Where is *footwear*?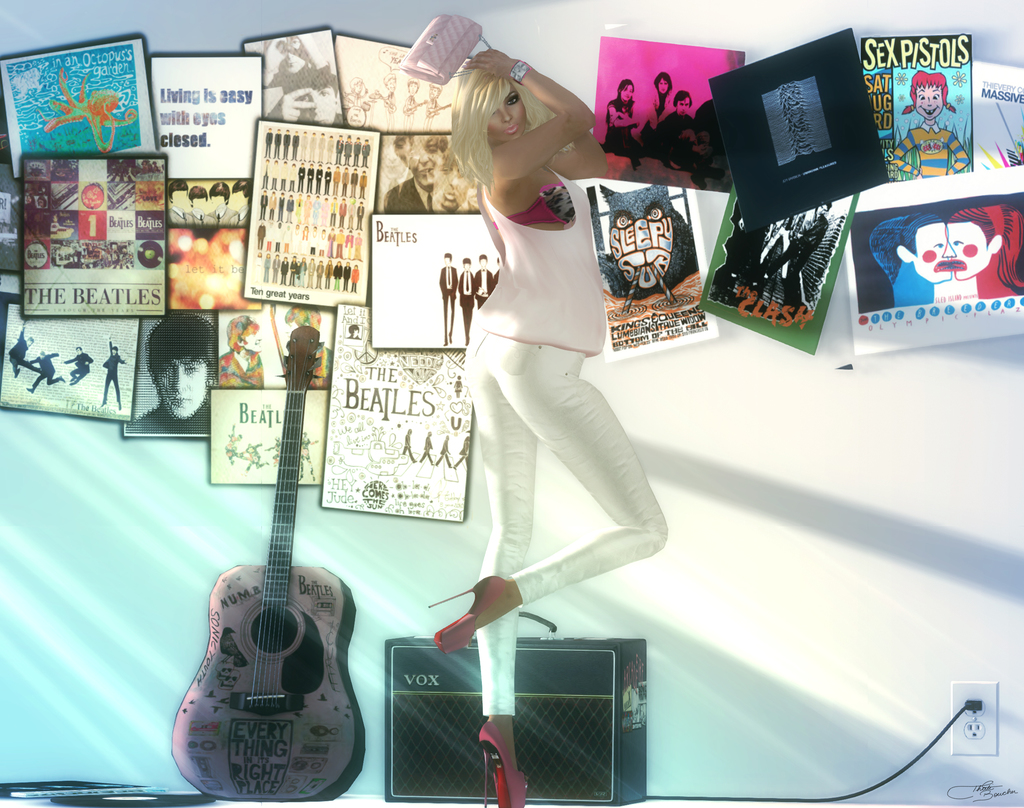
region(15, 368, 20, 378).
